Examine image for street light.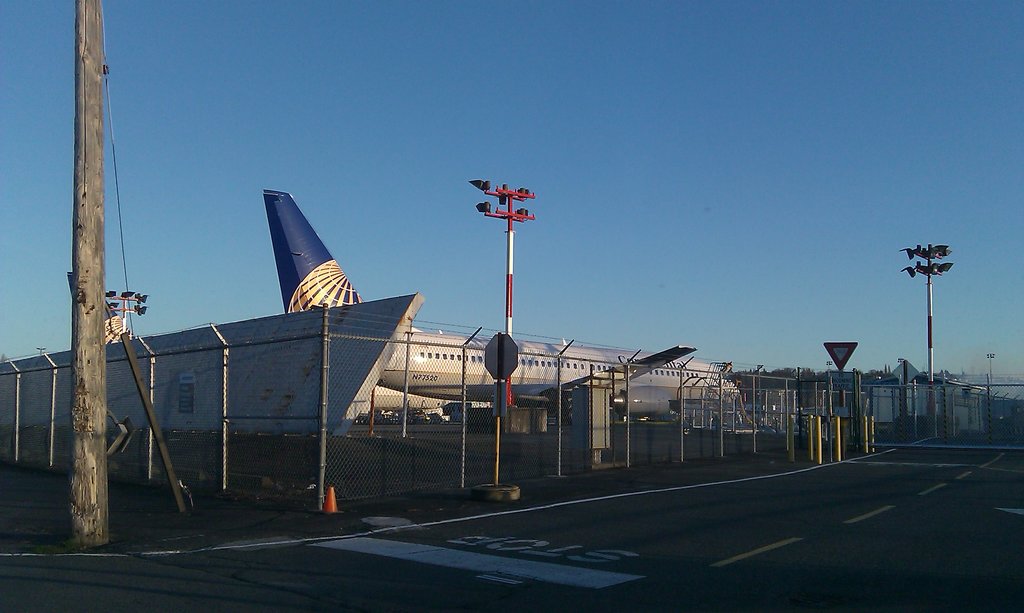
Examination result: <bbox>467, 175, 551, 509</bbox>.
